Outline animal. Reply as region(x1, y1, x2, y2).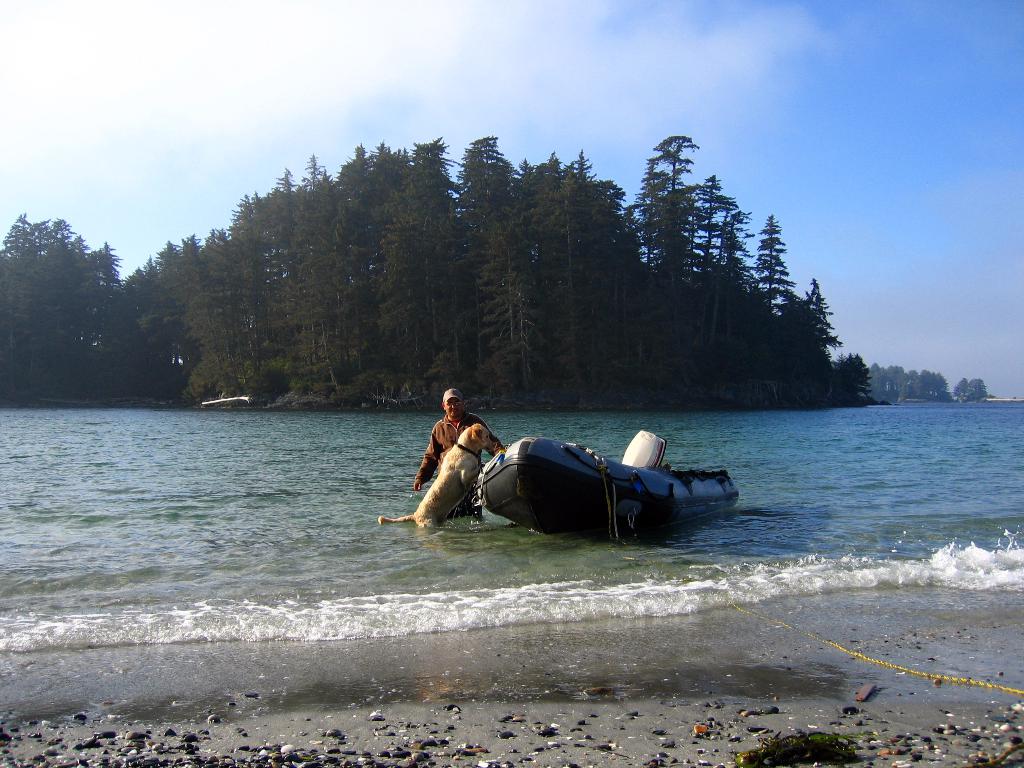
region(377, 419, 502, 534).
